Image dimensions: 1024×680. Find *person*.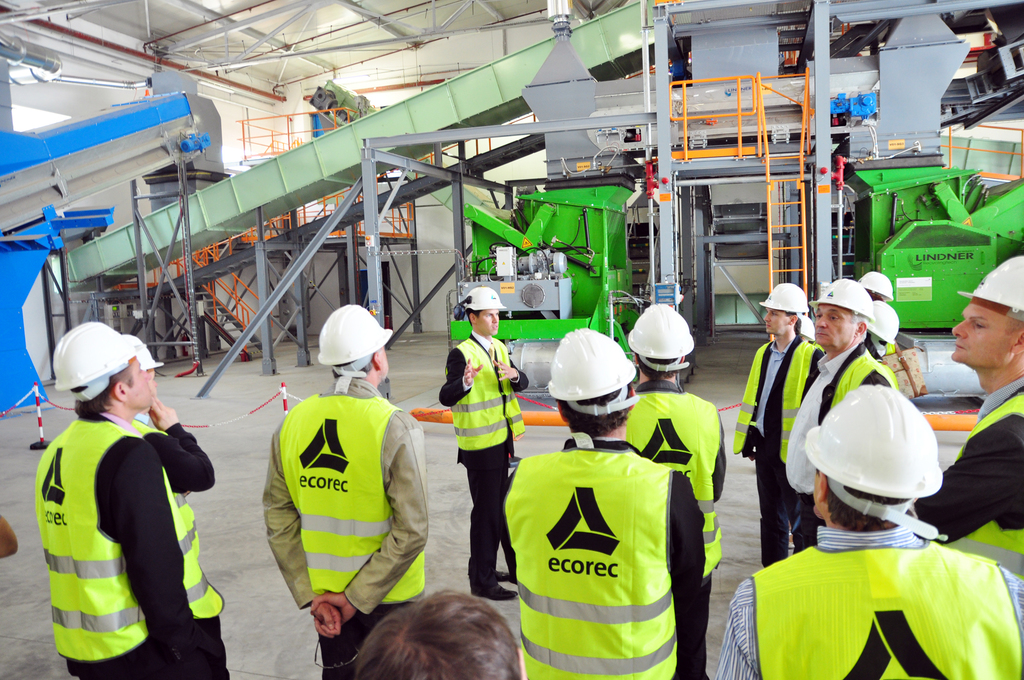
detection(29, 319, 211, 679).
